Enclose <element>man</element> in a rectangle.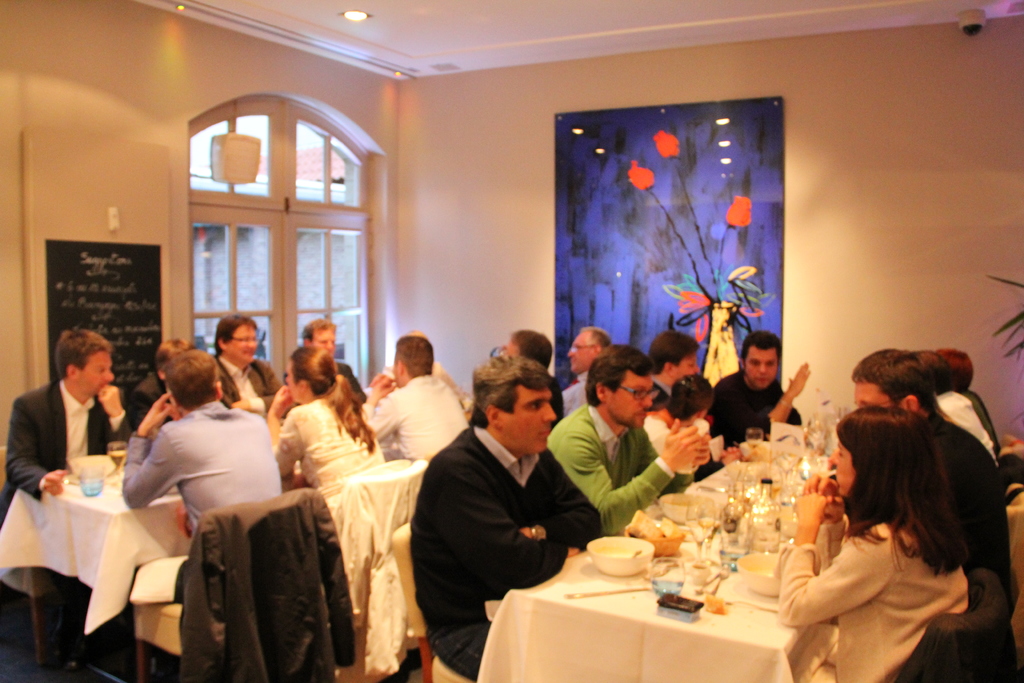
box=[356, 331, 464, 461].
